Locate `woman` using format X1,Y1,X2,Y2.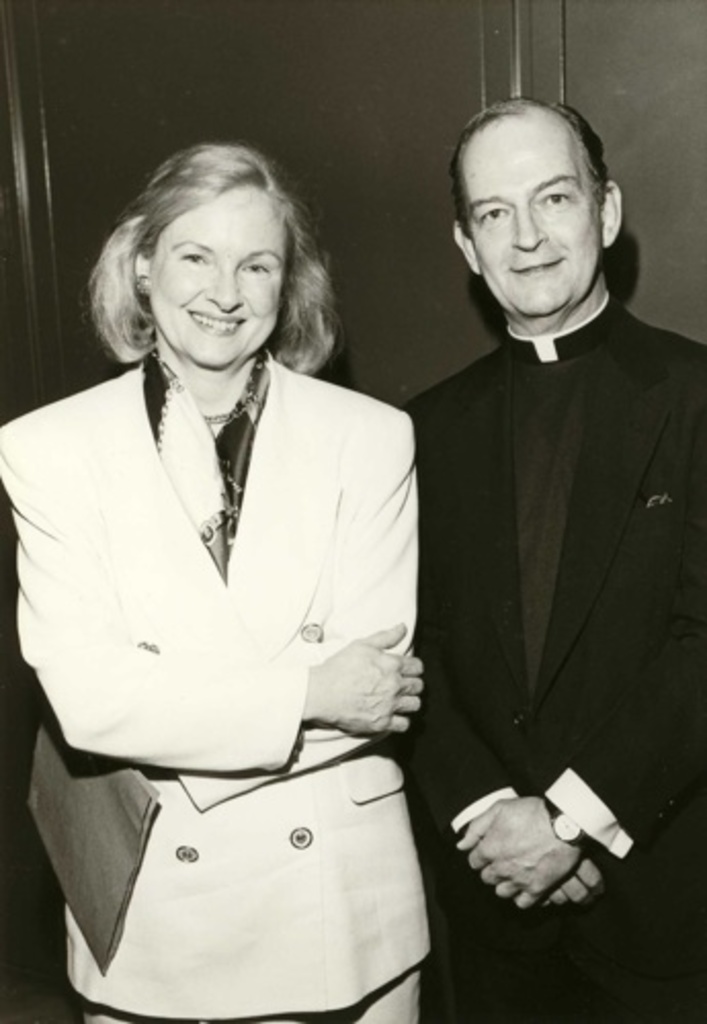
0,156,410,1022.
